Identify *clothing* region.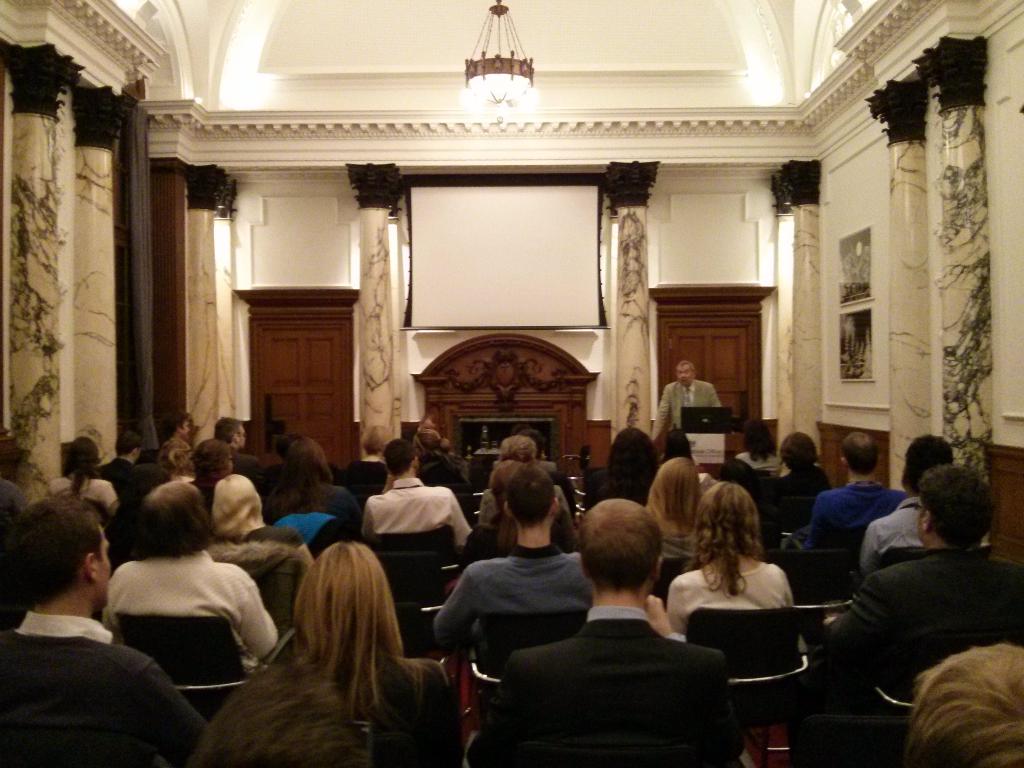
Region: l=652, t=380, r=722, b=433.
